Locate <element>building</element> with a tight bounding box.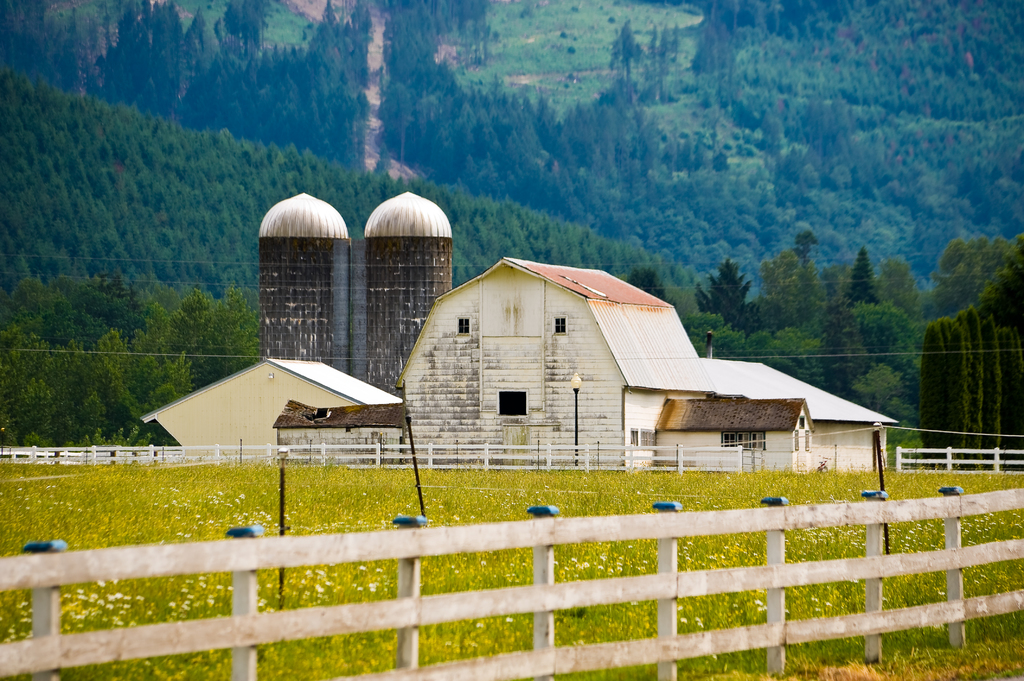
395, 258, 898, 474.
